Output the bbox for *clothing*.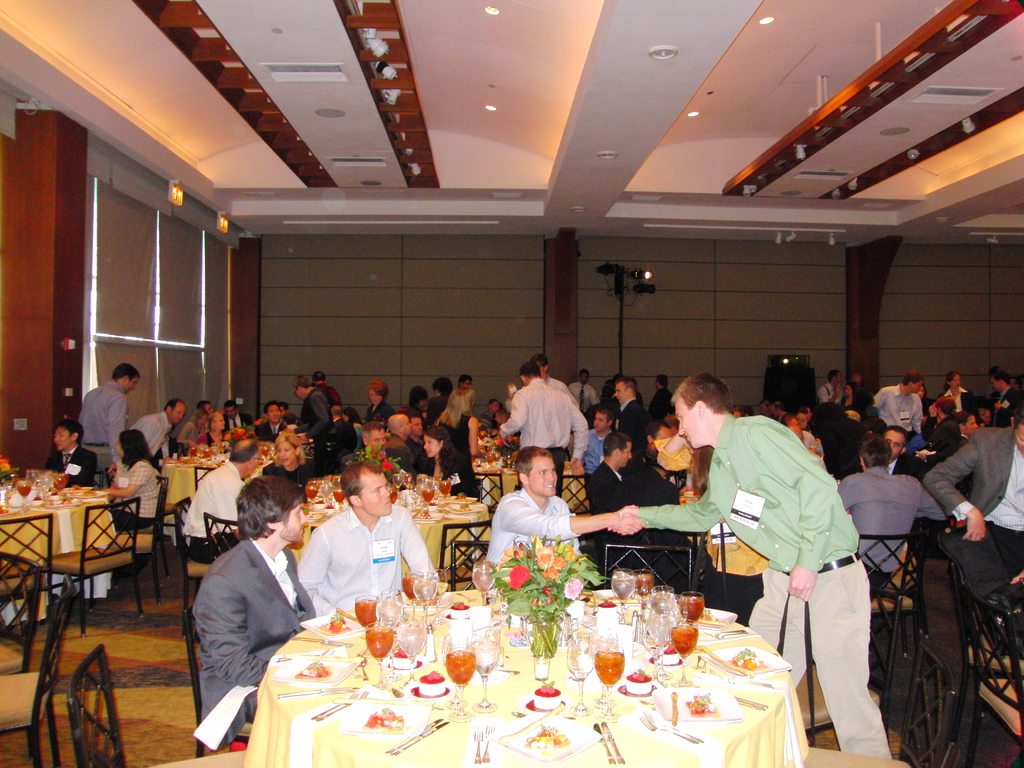
x1=444, y1=388, x2=477, y2=424.
